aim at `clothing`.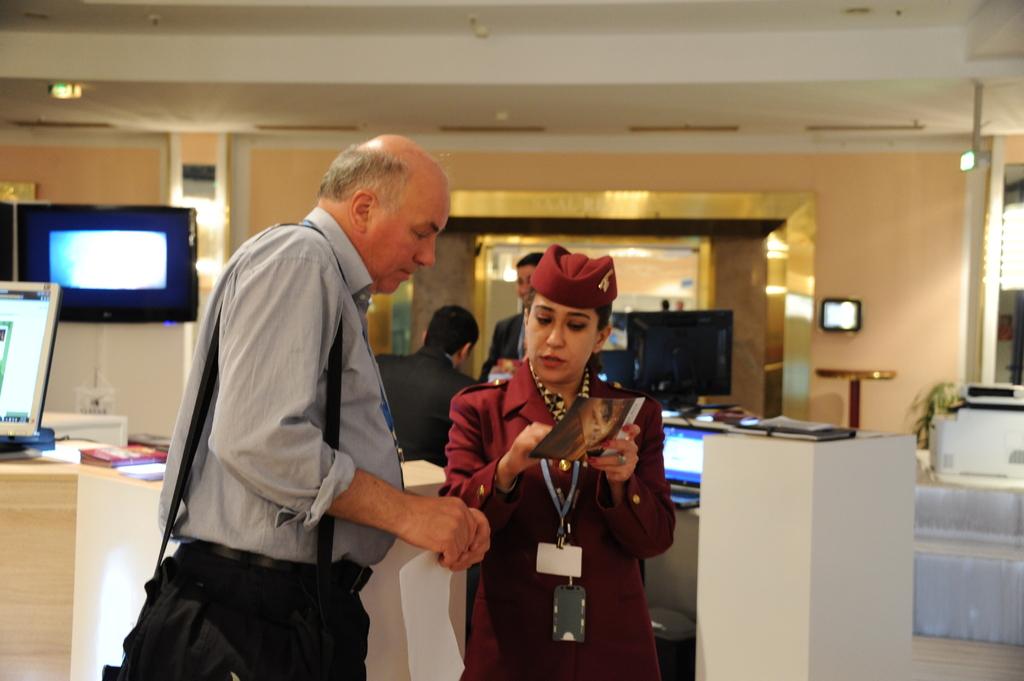
Aimed at [left=444, top=360, right=676, bottom=680].
